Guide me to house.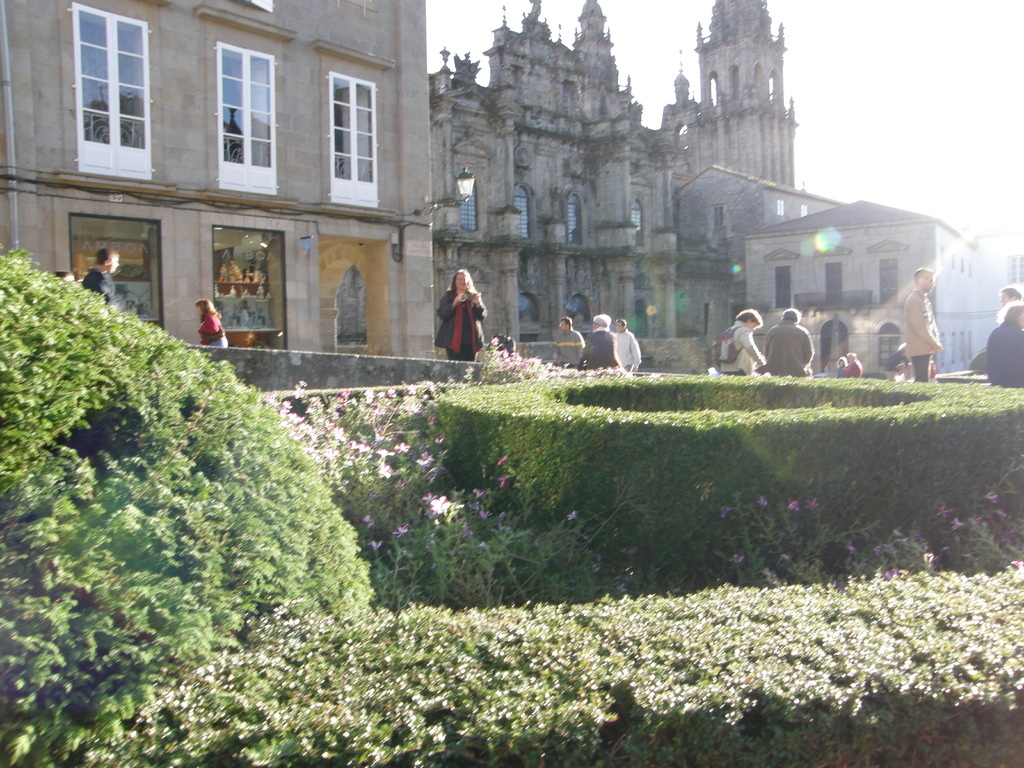
Guidance: Rect(748, 176, 951, 362).
